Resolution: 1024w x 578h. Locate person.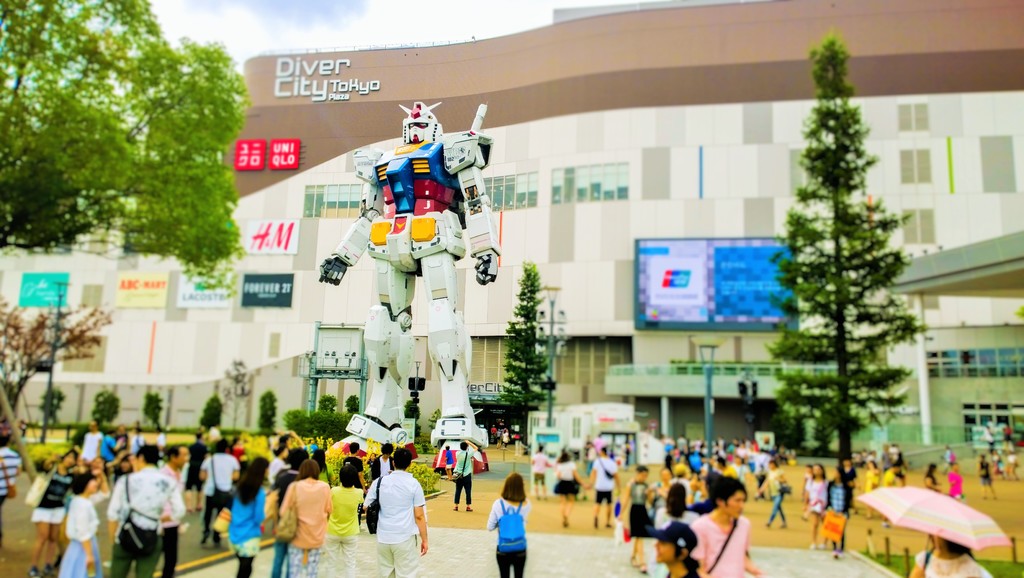
822/465/867/559.
